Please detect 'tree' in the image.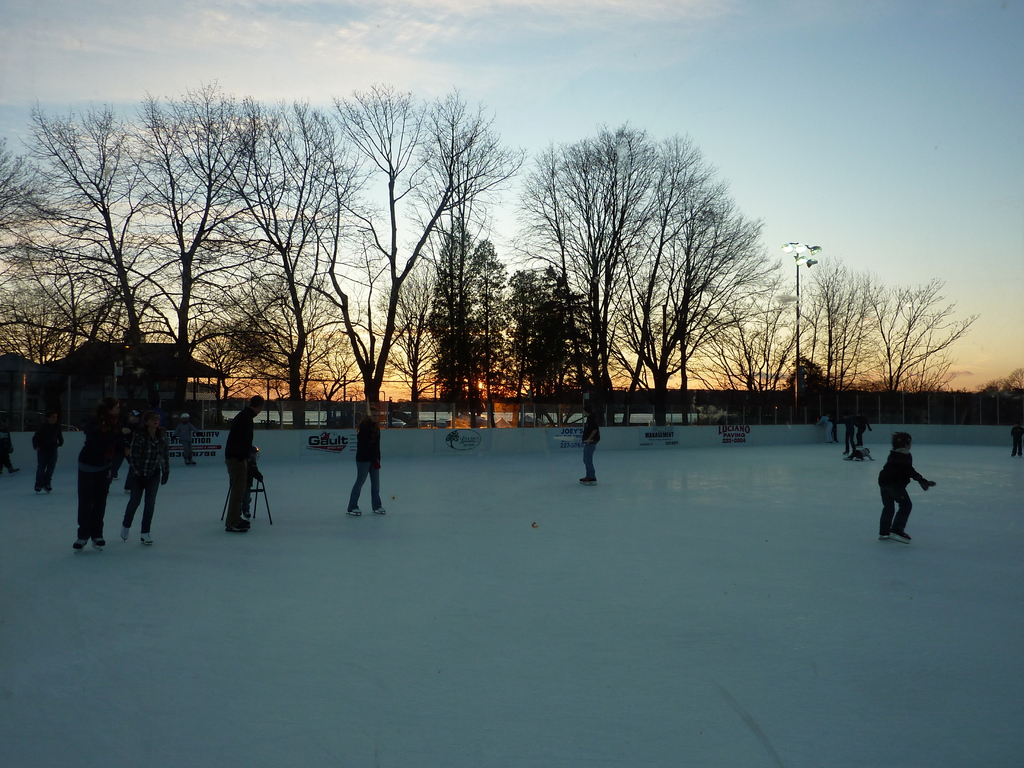
BBox(26, 114, 209, 433).
